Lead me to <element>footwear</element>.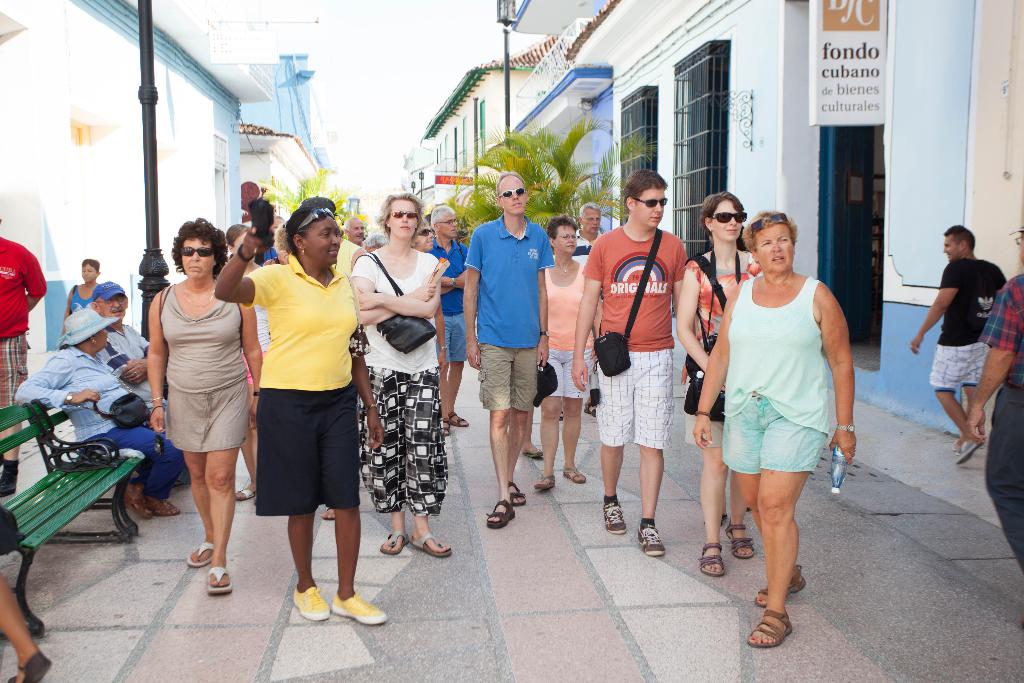
Lead to box=[449, 413, 467, 428].
